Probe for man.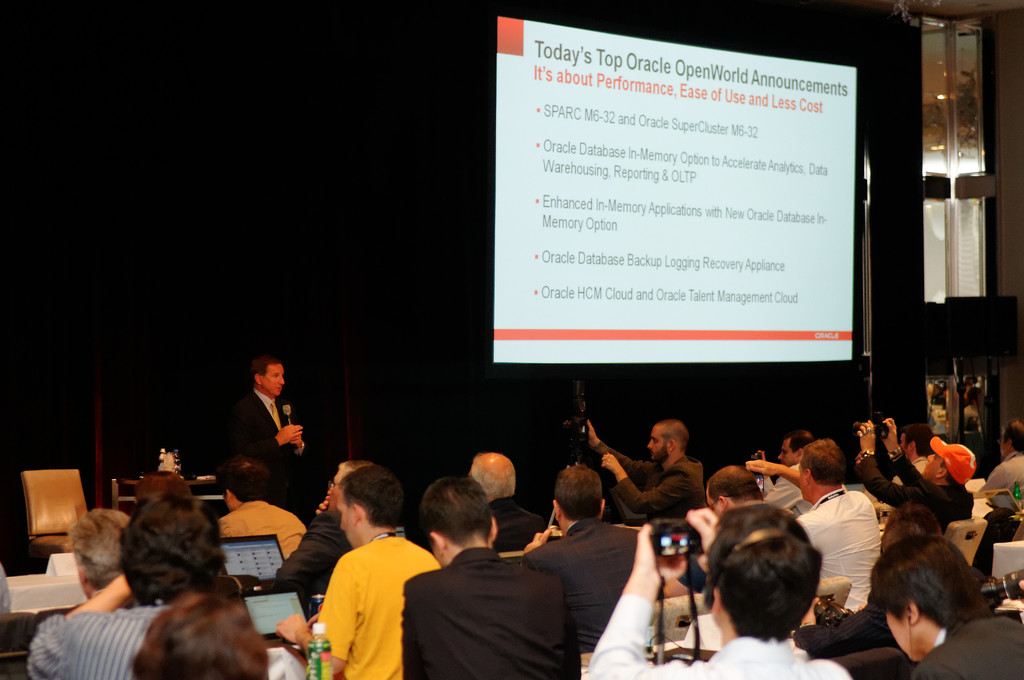
Probe result: x1=576 y1=516 x2=844 y2=679.
